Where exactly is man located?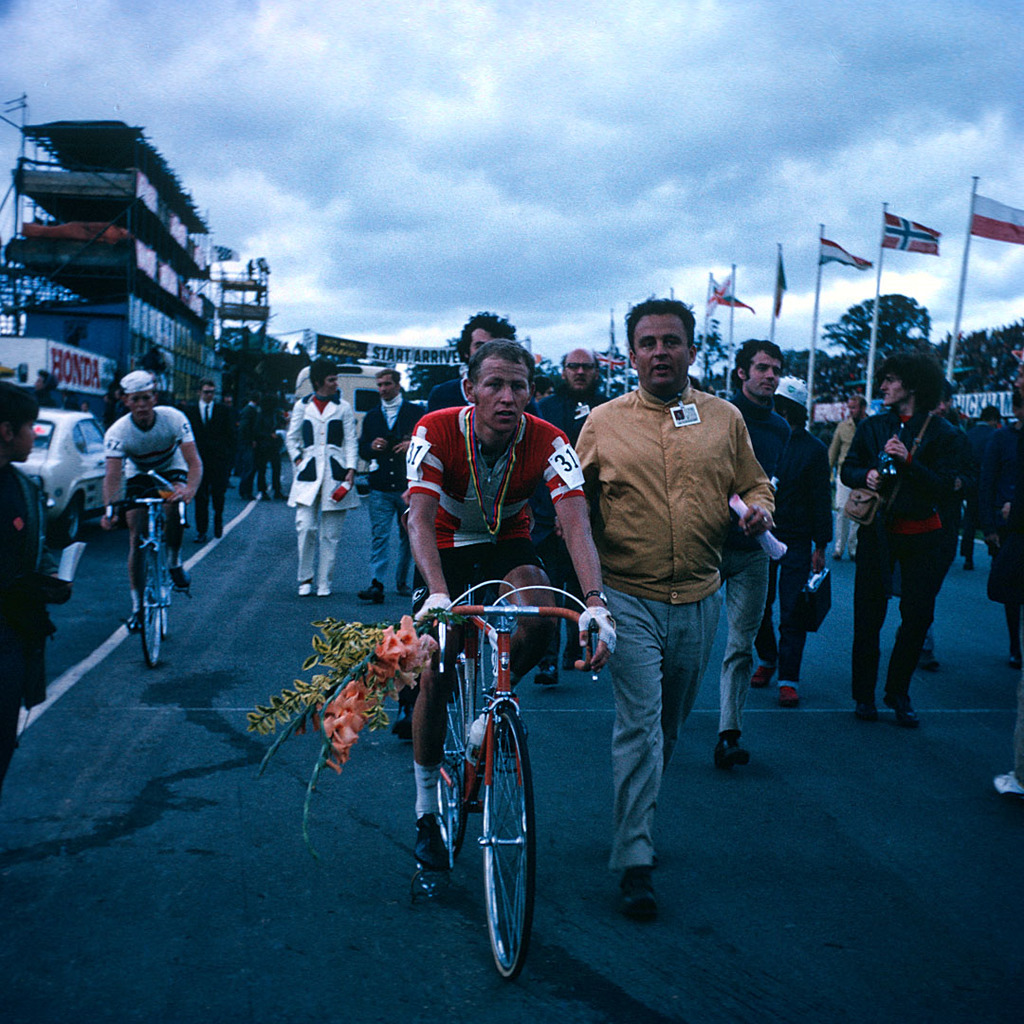
Its bounding box is 99 372 203 633.
